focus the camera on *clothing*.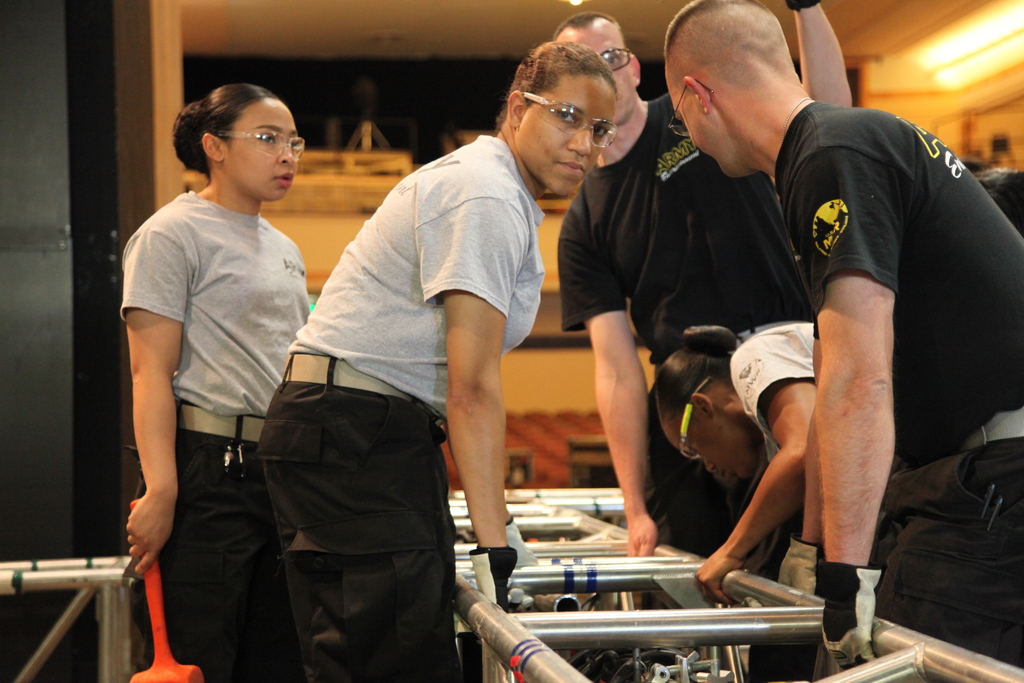
Focus region: 257,131,544,682.
